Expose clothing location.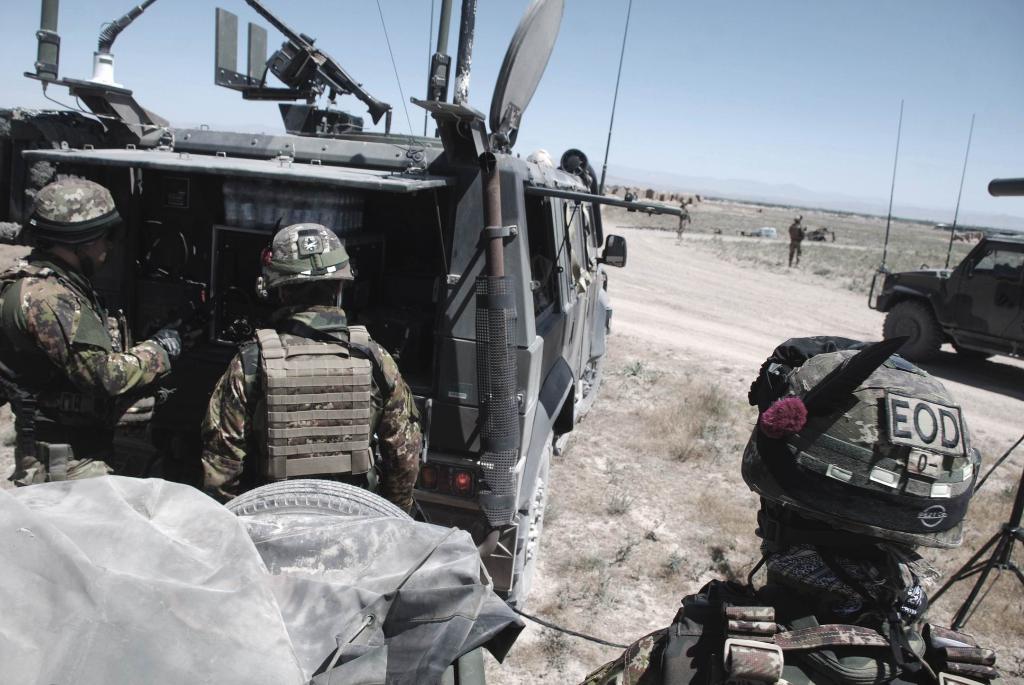
Exposed at locate(189, 287, 429, 519).
